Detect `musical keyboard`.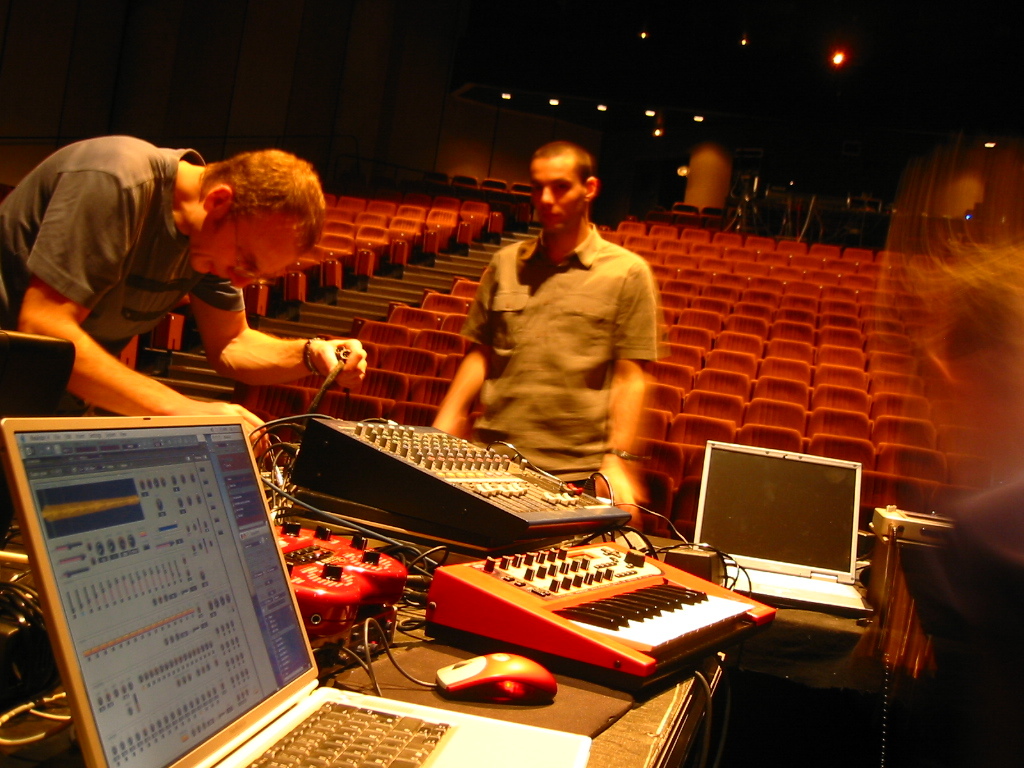
Detected at rect(484, 538, 753, 696).
